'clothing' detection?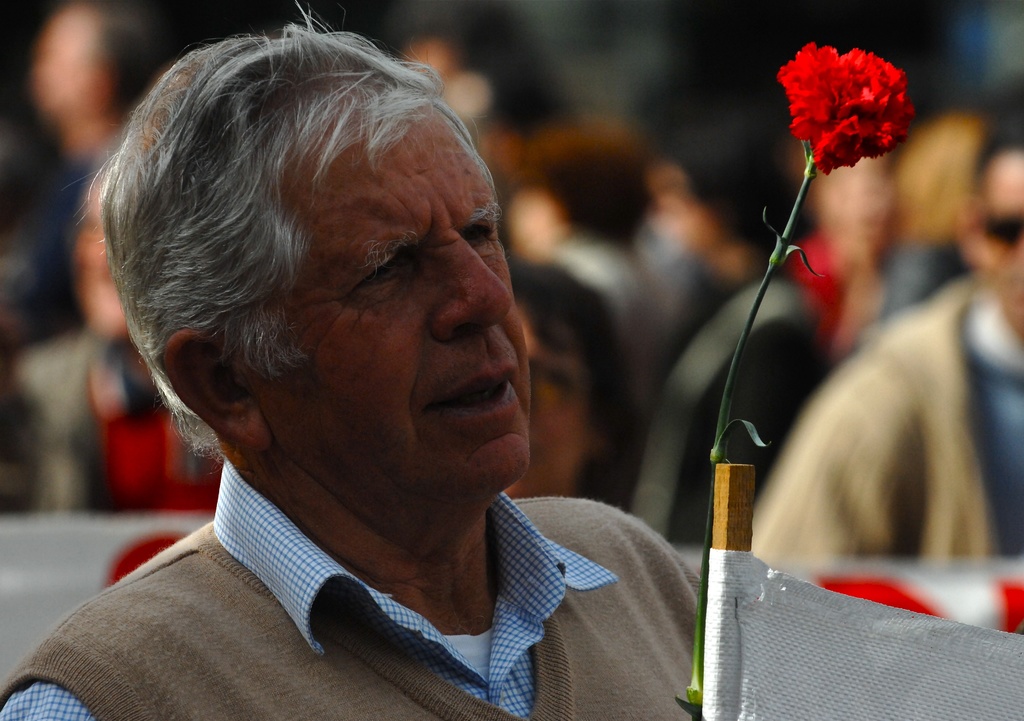
region(0, 462, 708, 720)
